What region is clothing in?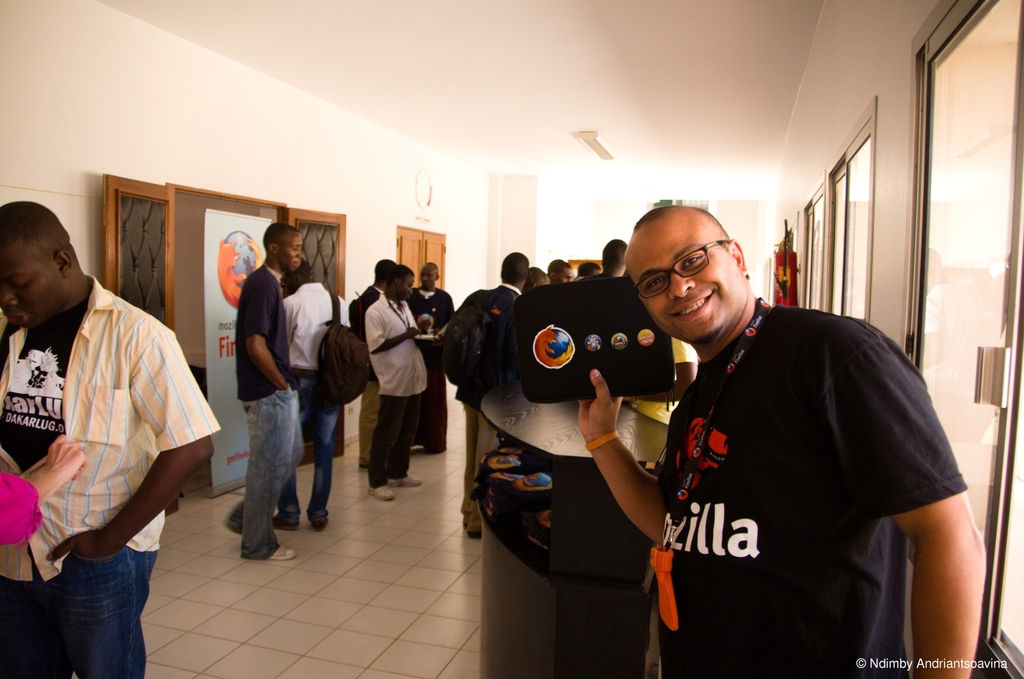
region(278, 283, 351, 517).
